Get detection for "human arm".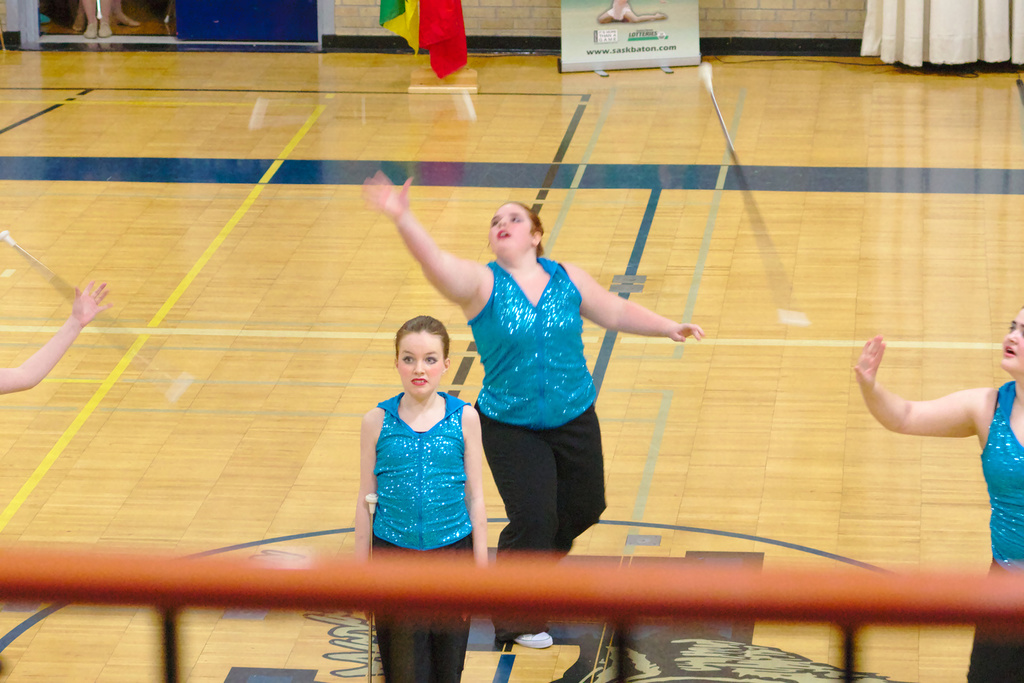
Detection: (left=559, top=253, right=710, bottom=345).
